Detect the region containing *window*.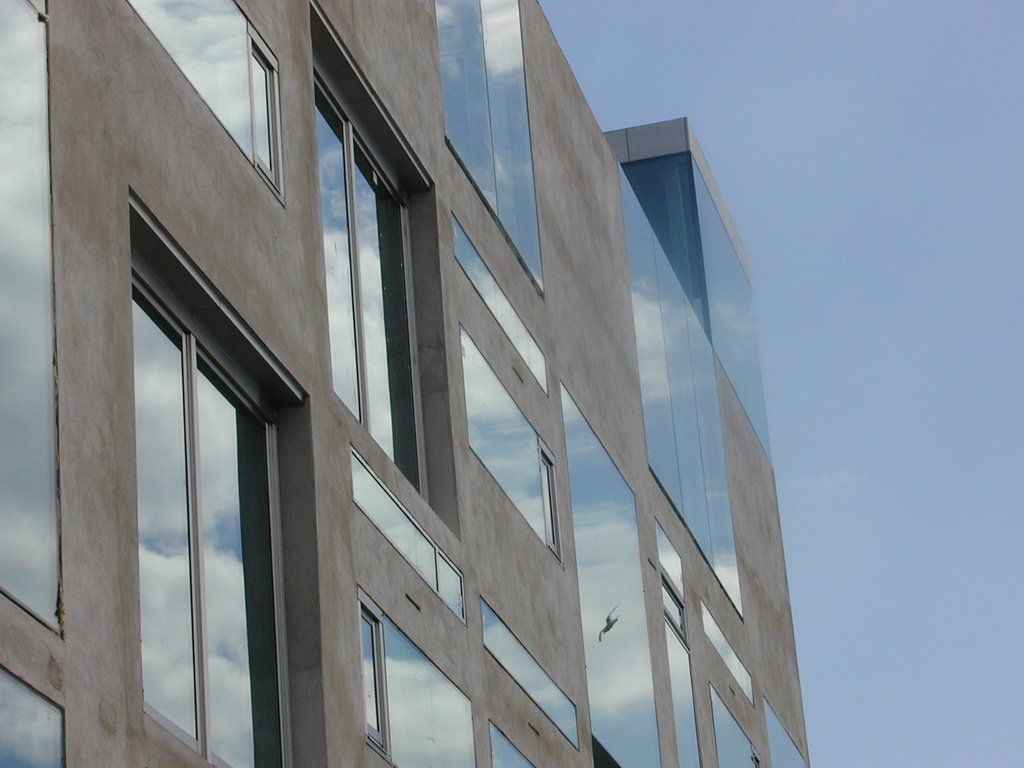
[429,0,545,303].
